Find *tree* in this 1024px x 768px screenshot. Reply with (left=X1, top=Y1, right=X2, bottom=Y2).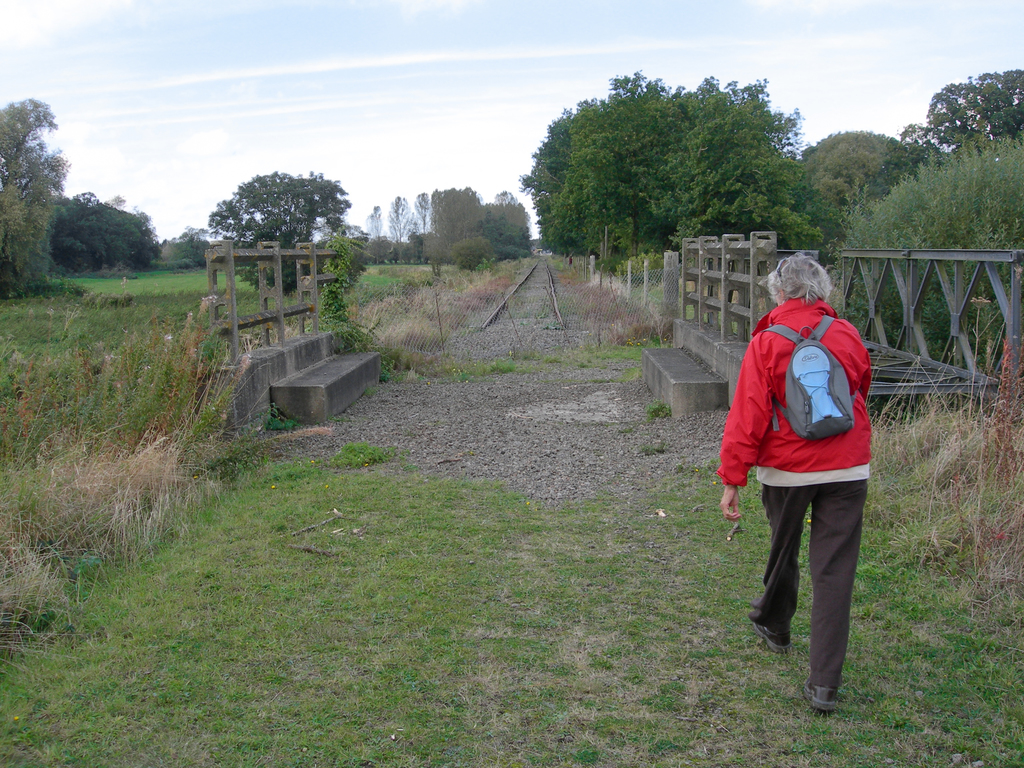
(left=207, top=157, right=352, bottom=253).
